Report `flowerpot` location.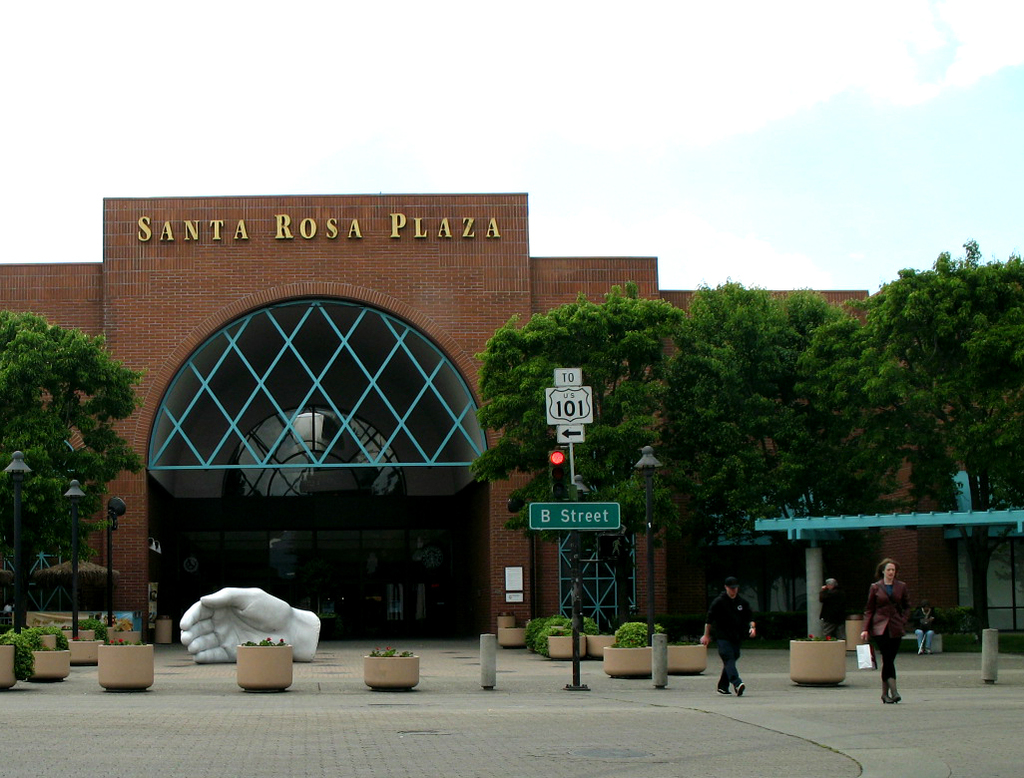
Report: (left=235, top=643, right=293, bottom=695).
